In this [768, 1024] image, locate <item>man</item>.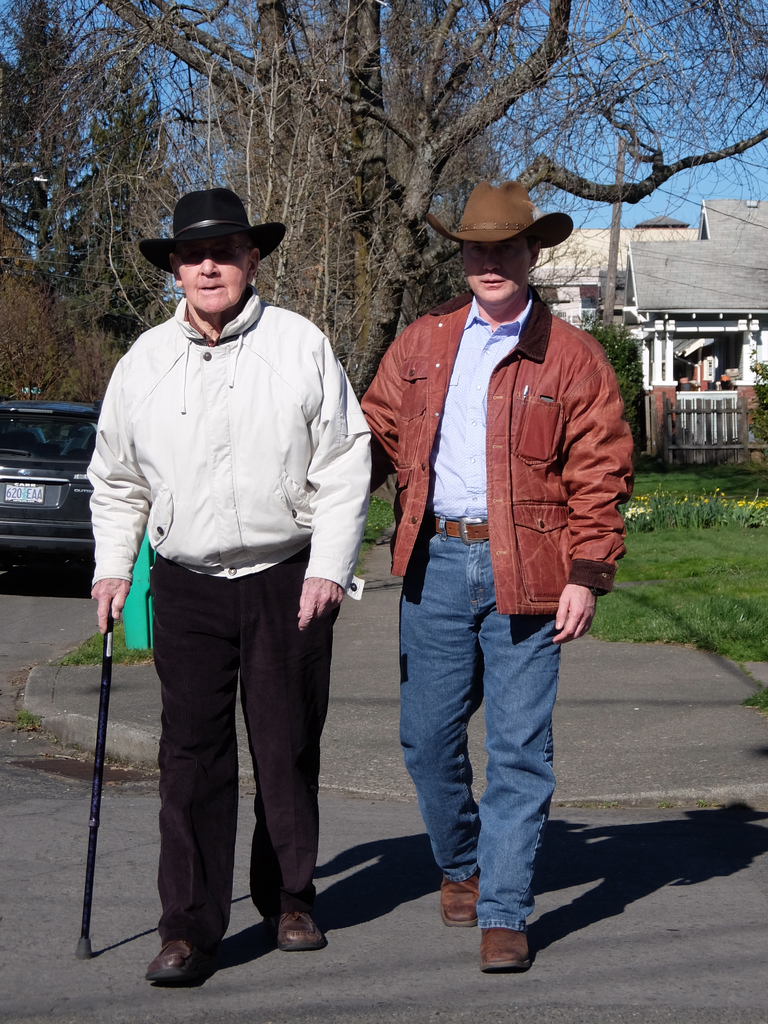
Bounding box: l=81, t=181, r=378, b=986.
